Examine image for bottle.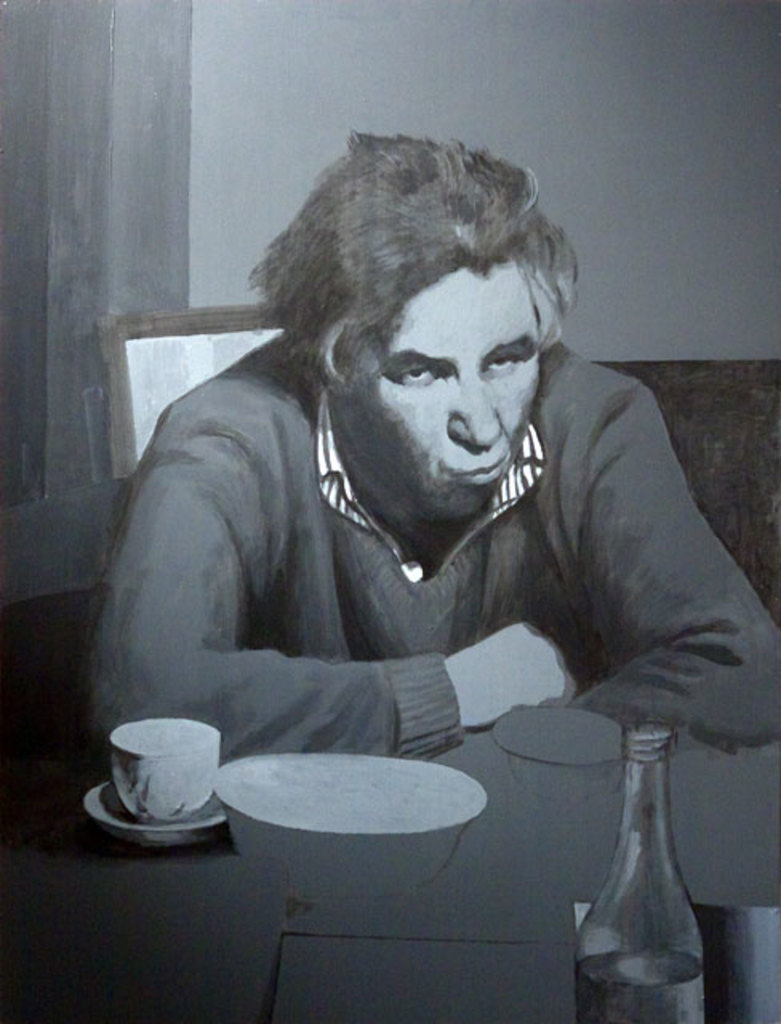
Examination result: region(573, 704, 723, 1022).
